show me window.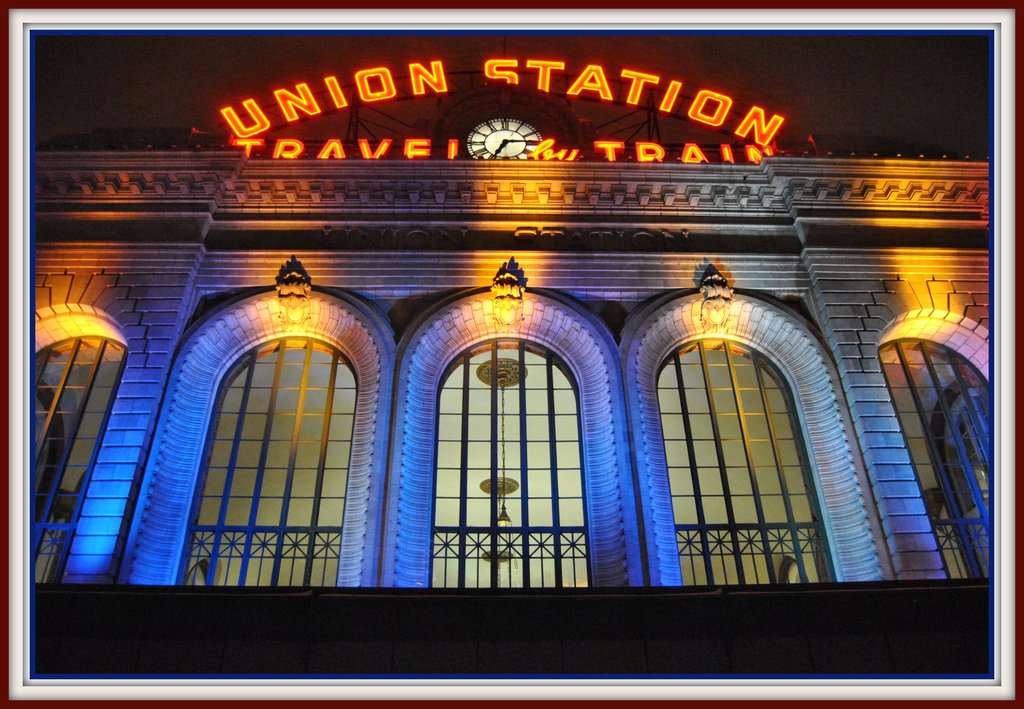
window is here: rect(653, 334, 841, 587).
